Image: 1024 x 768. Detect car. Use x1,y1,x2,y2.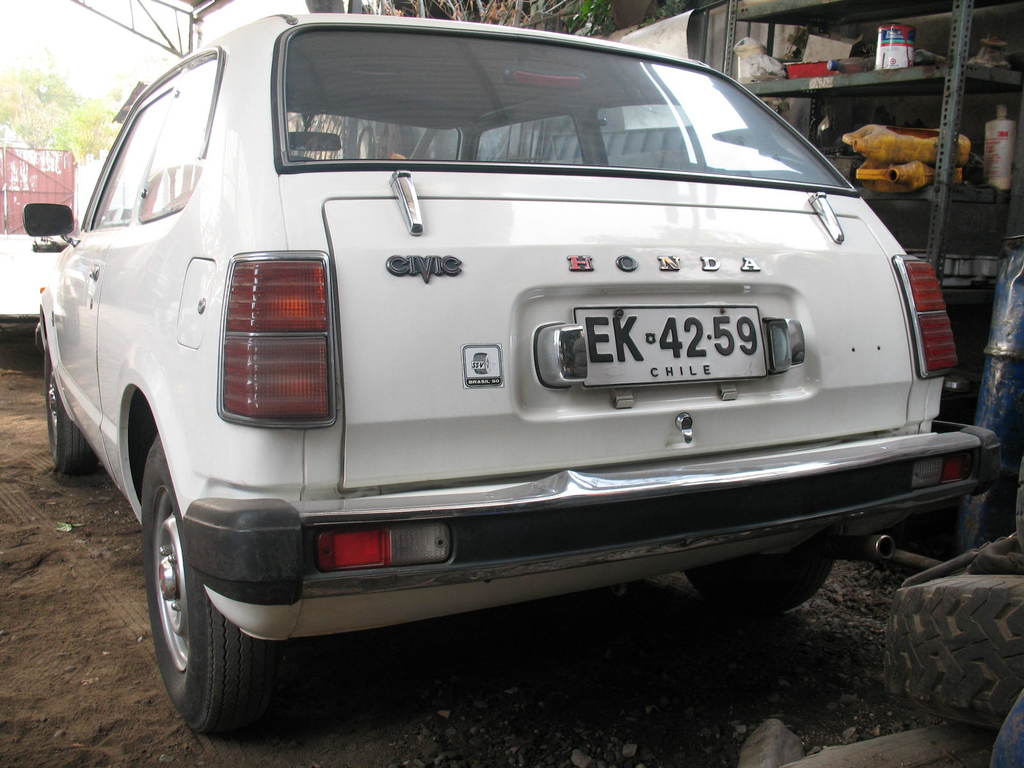
20,7,1004,748.
